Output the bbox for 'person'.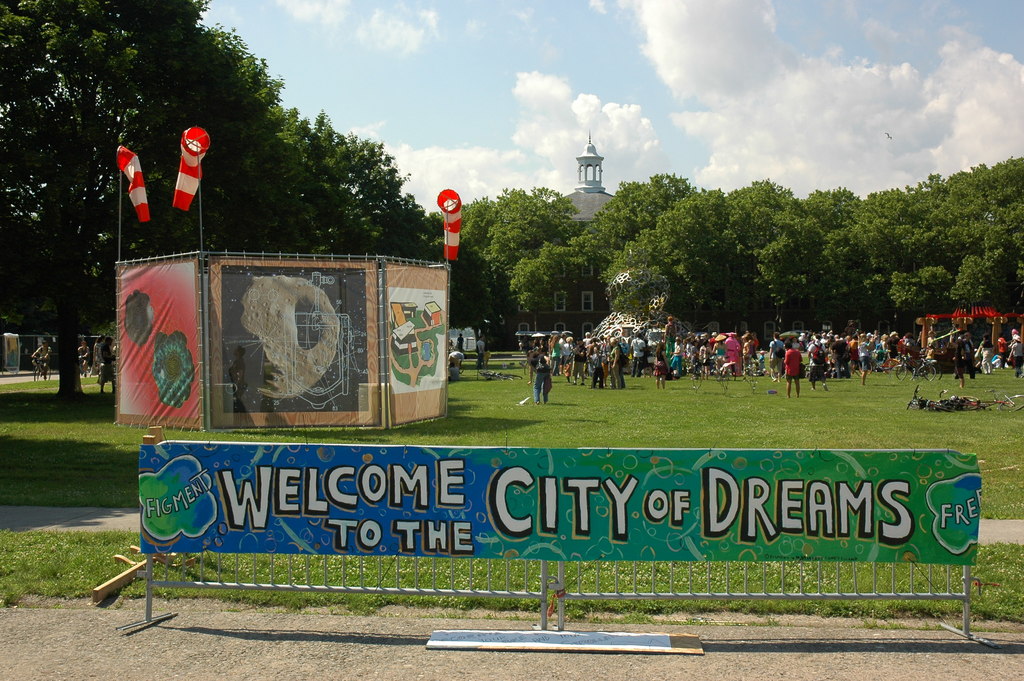
<bbox>904, 332, 919, 349</bbox>.
